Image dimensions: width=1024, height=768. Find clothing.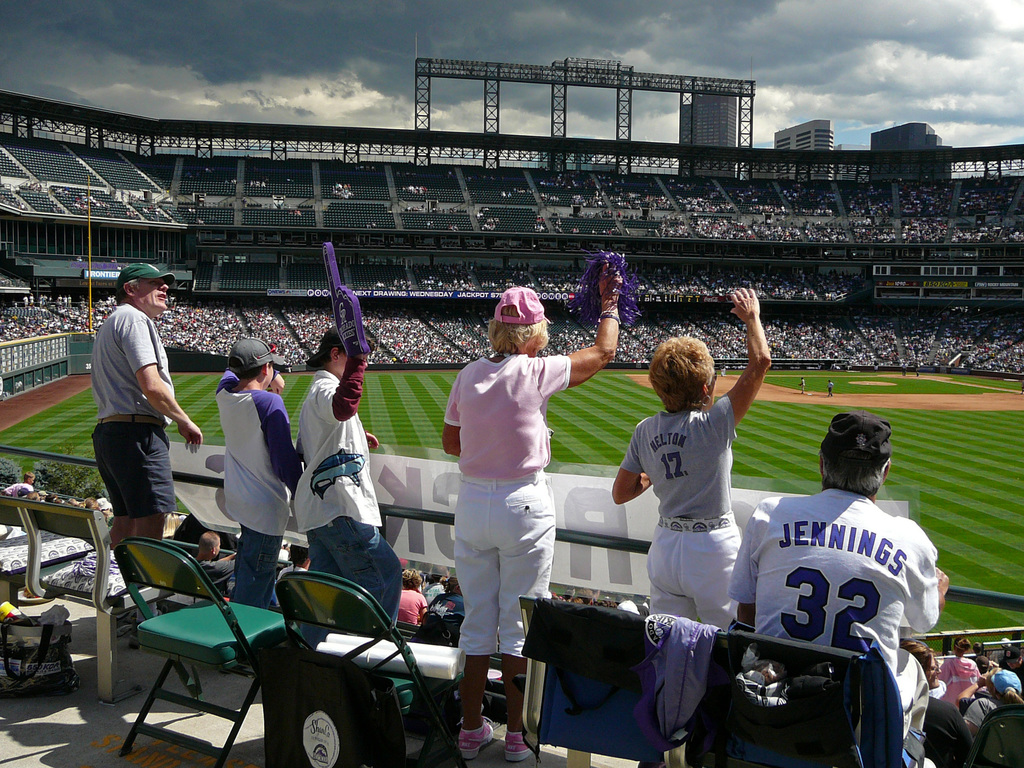
box(86, 300, 180, 516).
